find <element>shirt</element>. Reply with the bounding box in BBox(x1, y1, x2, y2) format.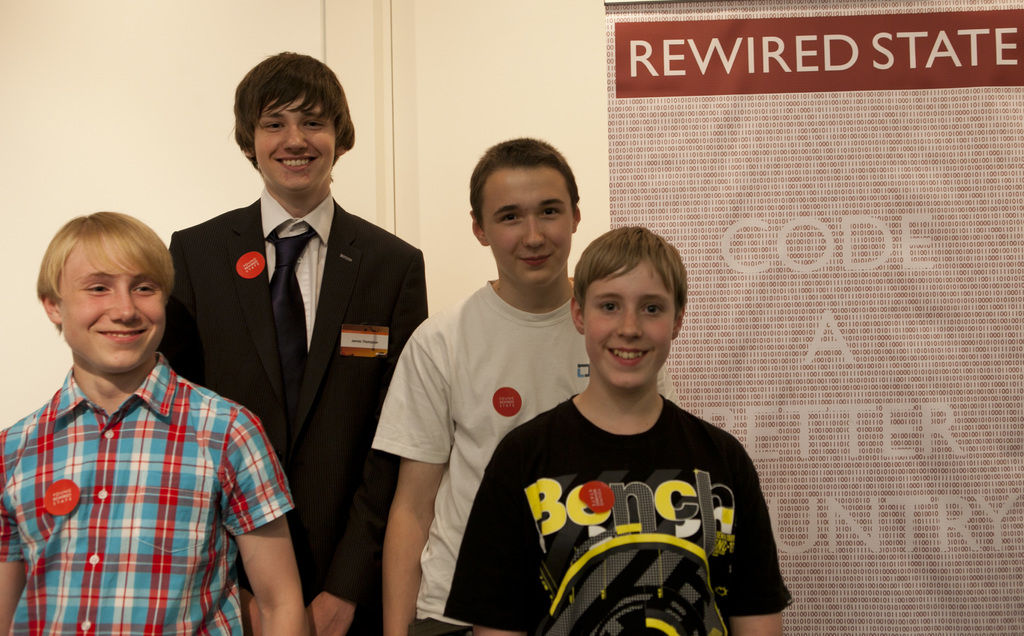
BBox(257, 183, 337, 345).
